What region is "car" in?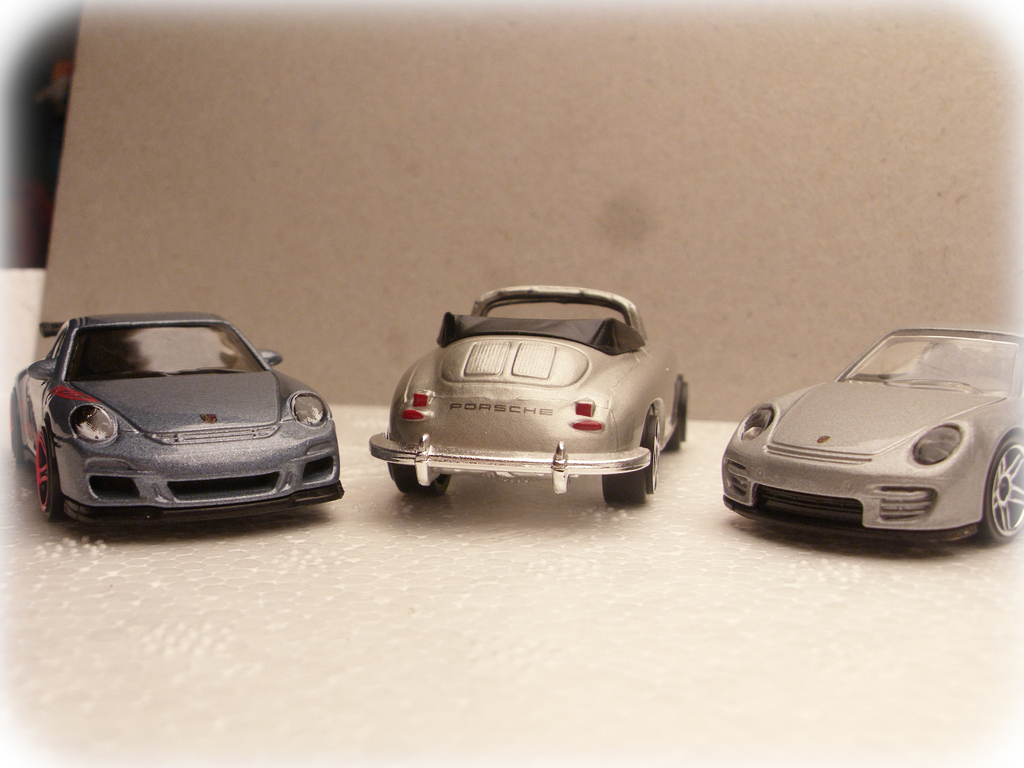
[364, 282, 689, 514].
